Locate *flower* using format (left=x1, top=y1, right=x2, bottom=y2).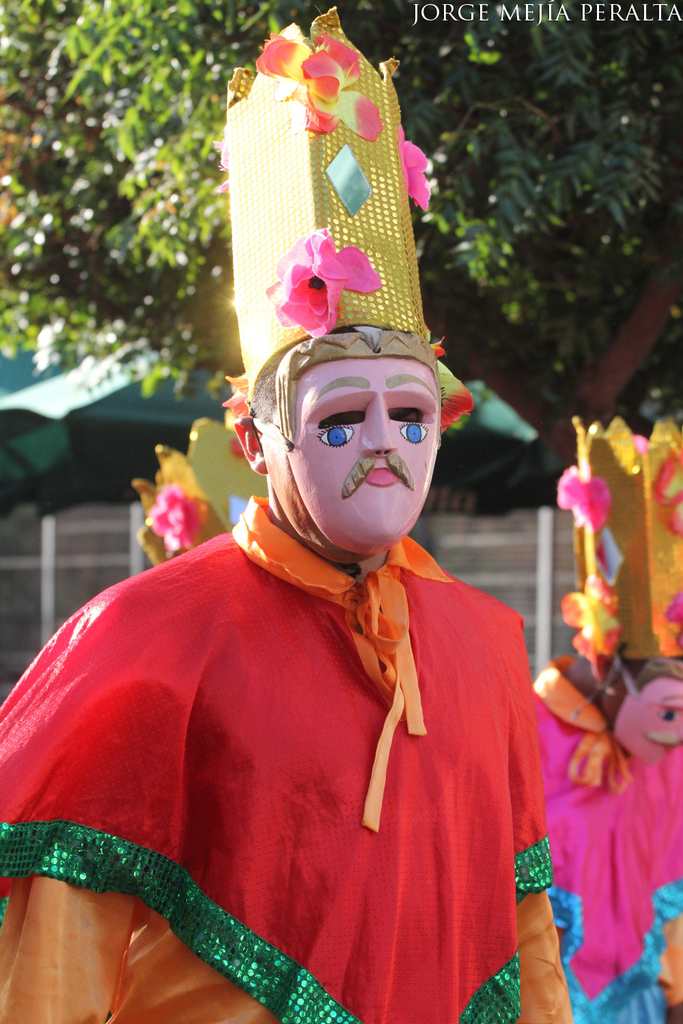
(left=250, top=29, right=381, bottom=138).
